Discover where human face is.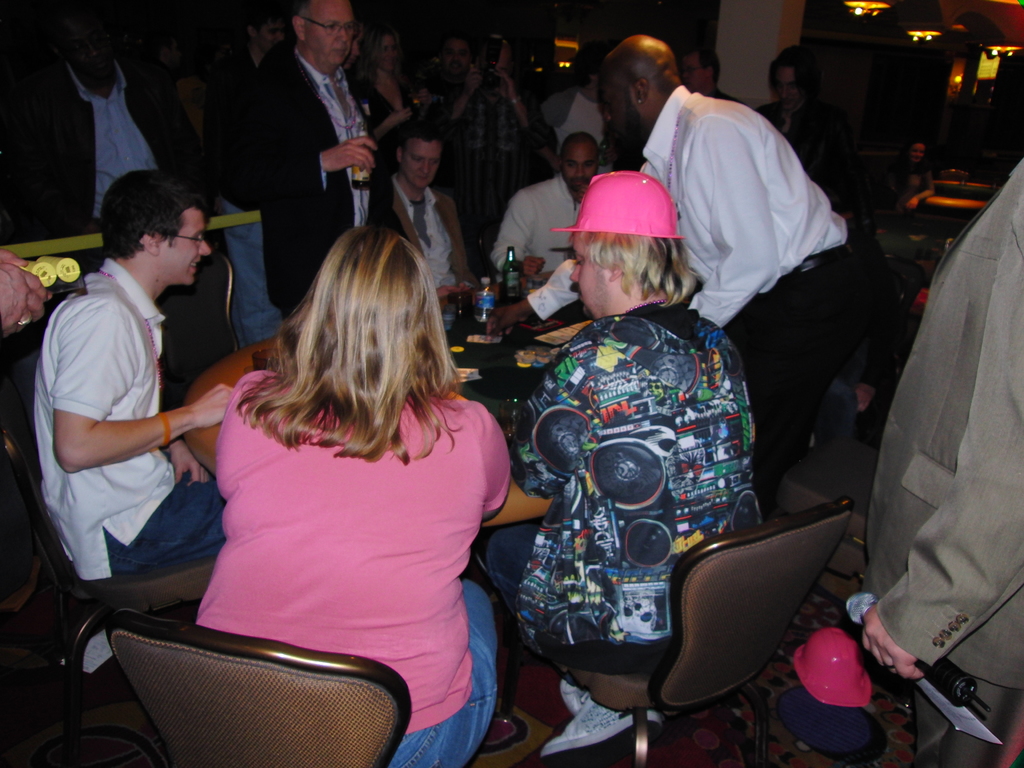
Discovered at bbox(777, 65, 799, 108).
